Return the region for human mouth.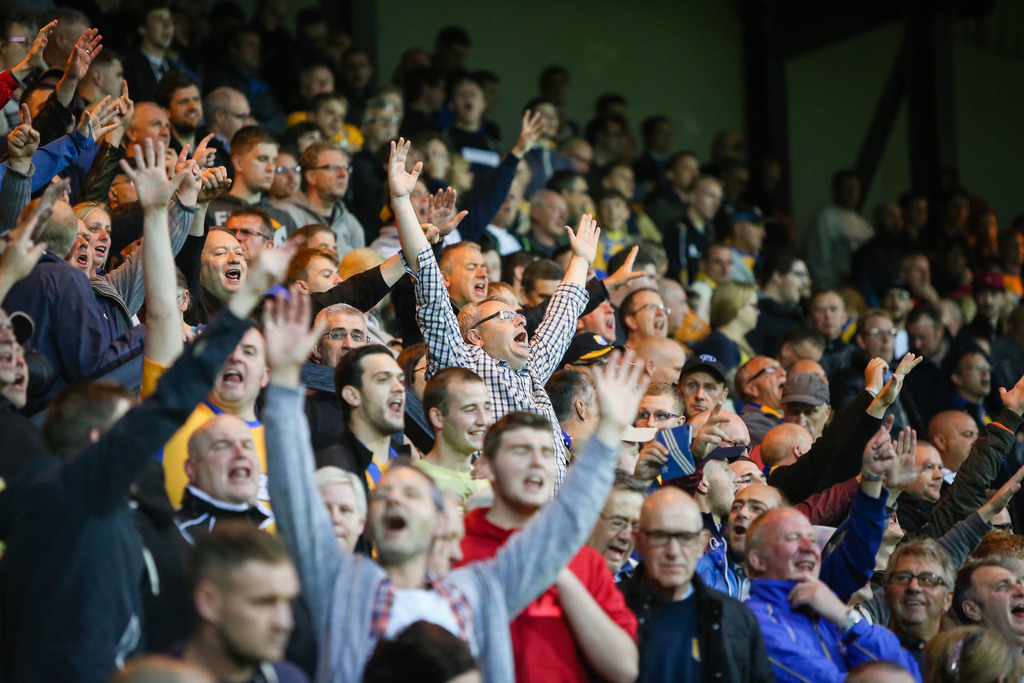
region(222, 265, 242, 279).
